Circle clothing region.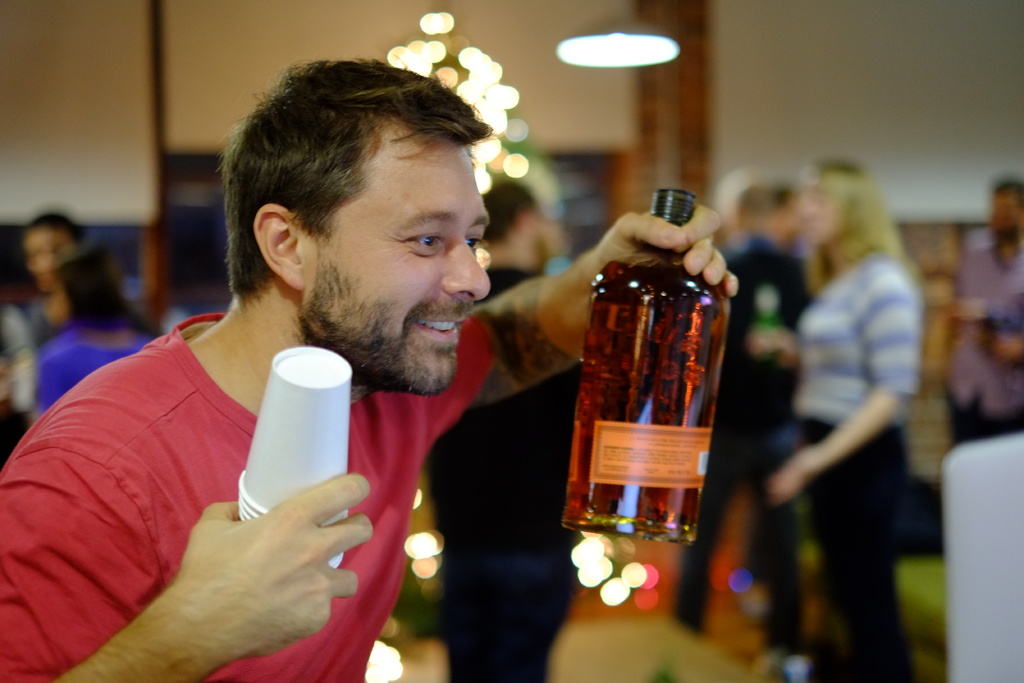
Region: <region>942, 236, 1023, 446</region>.
